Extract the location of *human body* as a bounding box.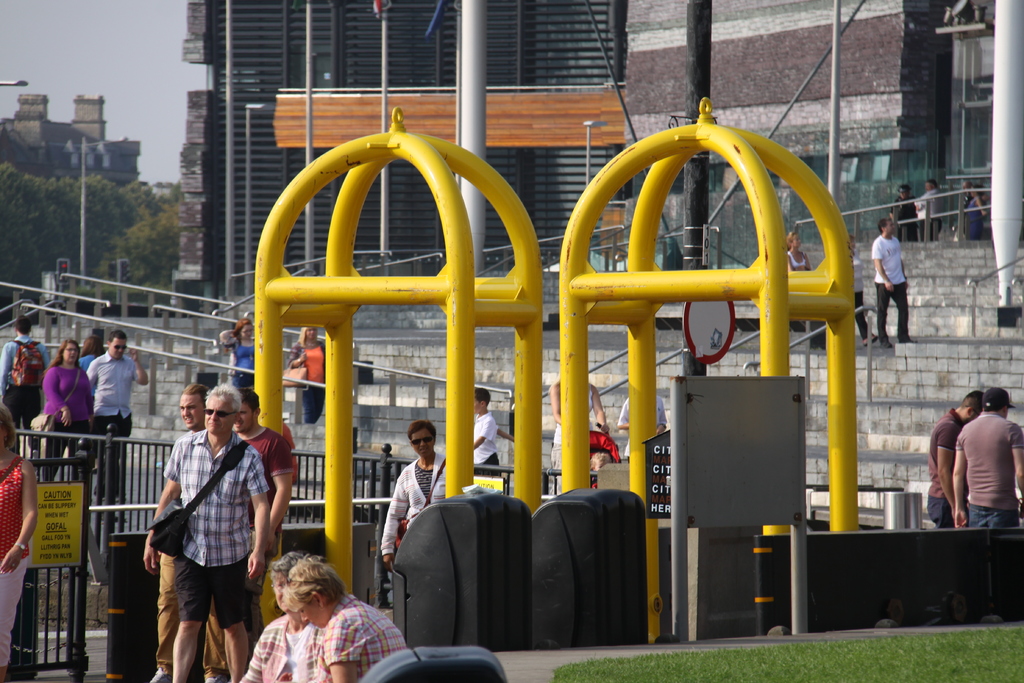
86/350/152/523.
